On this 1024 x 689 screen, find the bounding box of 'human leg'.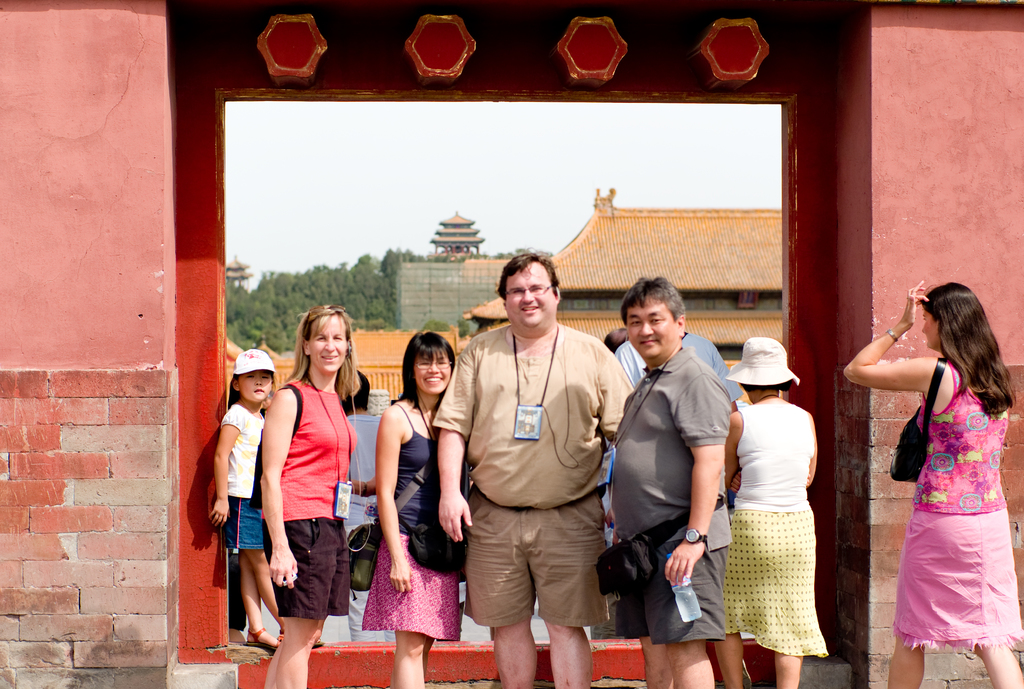
Bounding box: 951, 501, 1023, 688.
